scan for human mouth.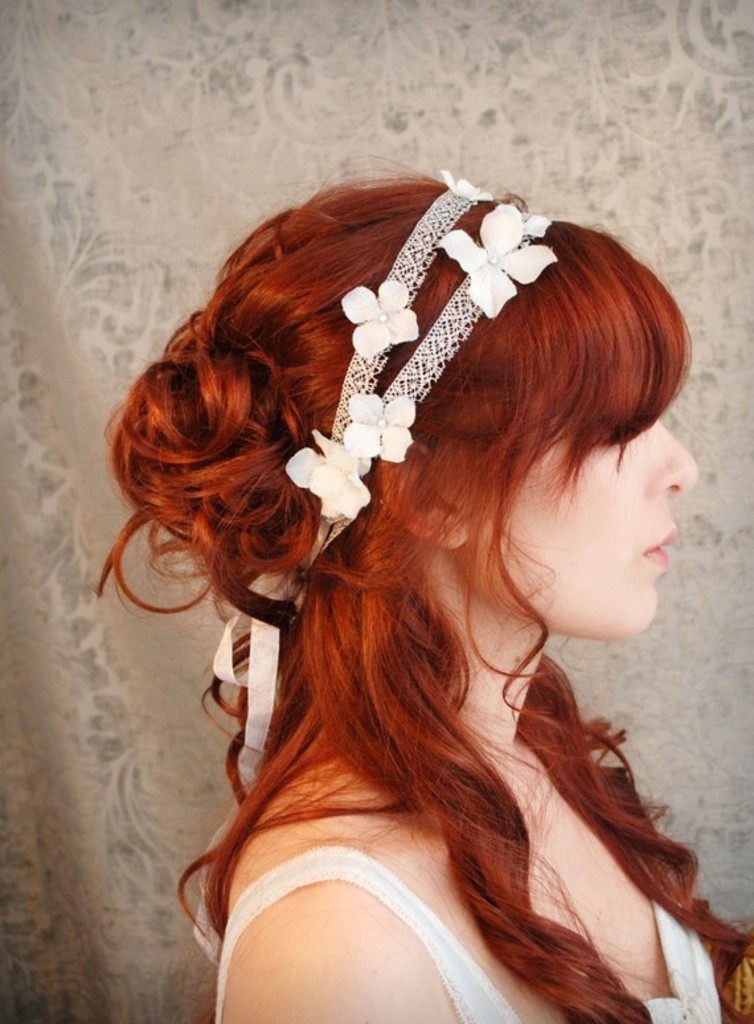
Scan result: <region>643, 520, 677, 570</region>.
